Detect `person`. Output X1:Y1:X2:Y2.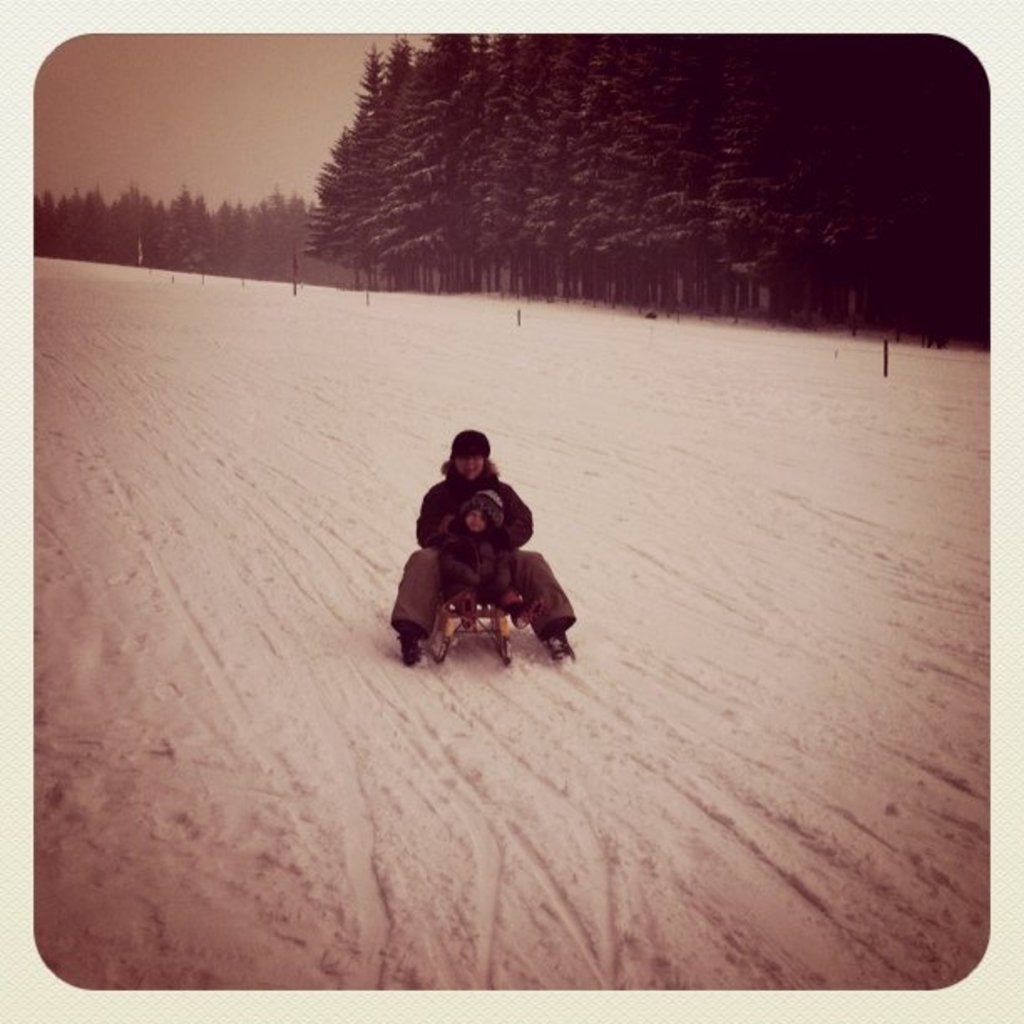
395:417:567:691.
